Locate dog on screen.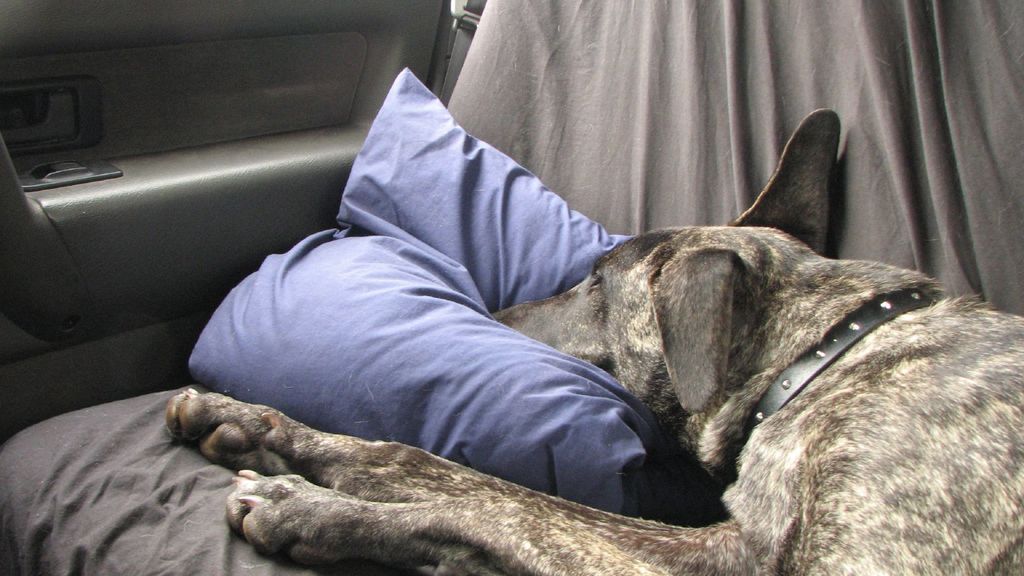
On screen at [x1=166, y1=111, x2=1023, y2=575].
